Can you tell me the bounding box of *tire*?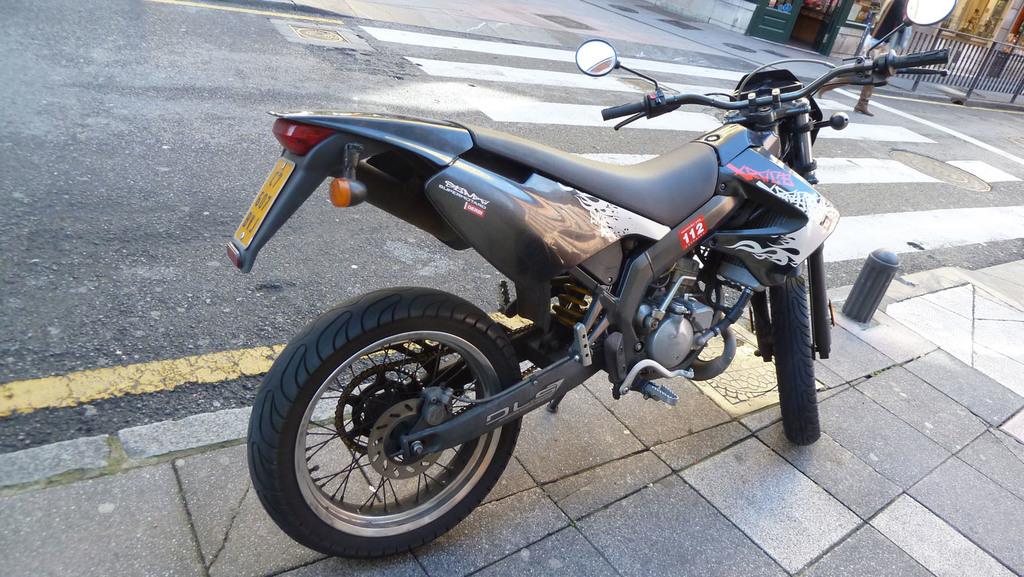
259/293/513/542.
